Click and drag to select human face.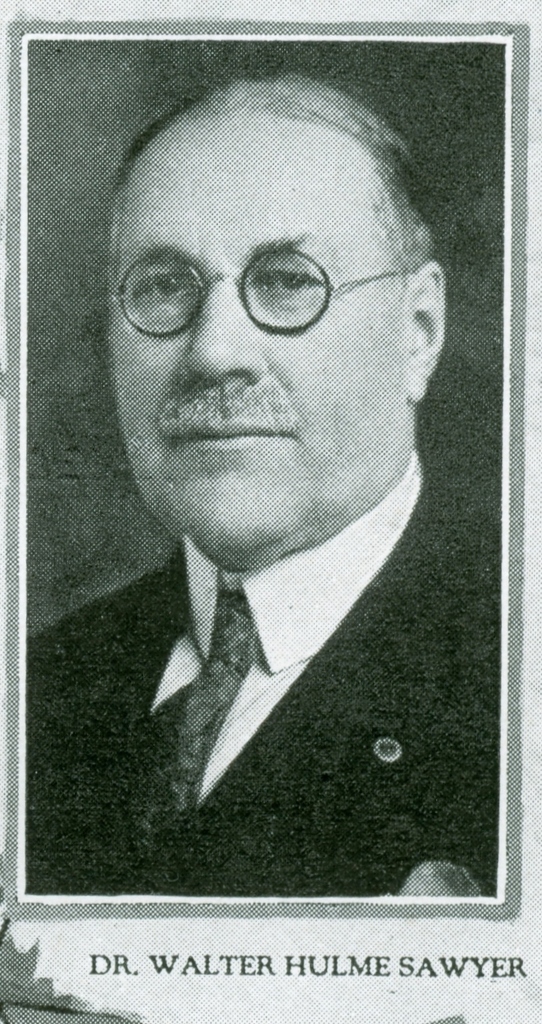
Selection: locate(103, 112, 405, 572).
